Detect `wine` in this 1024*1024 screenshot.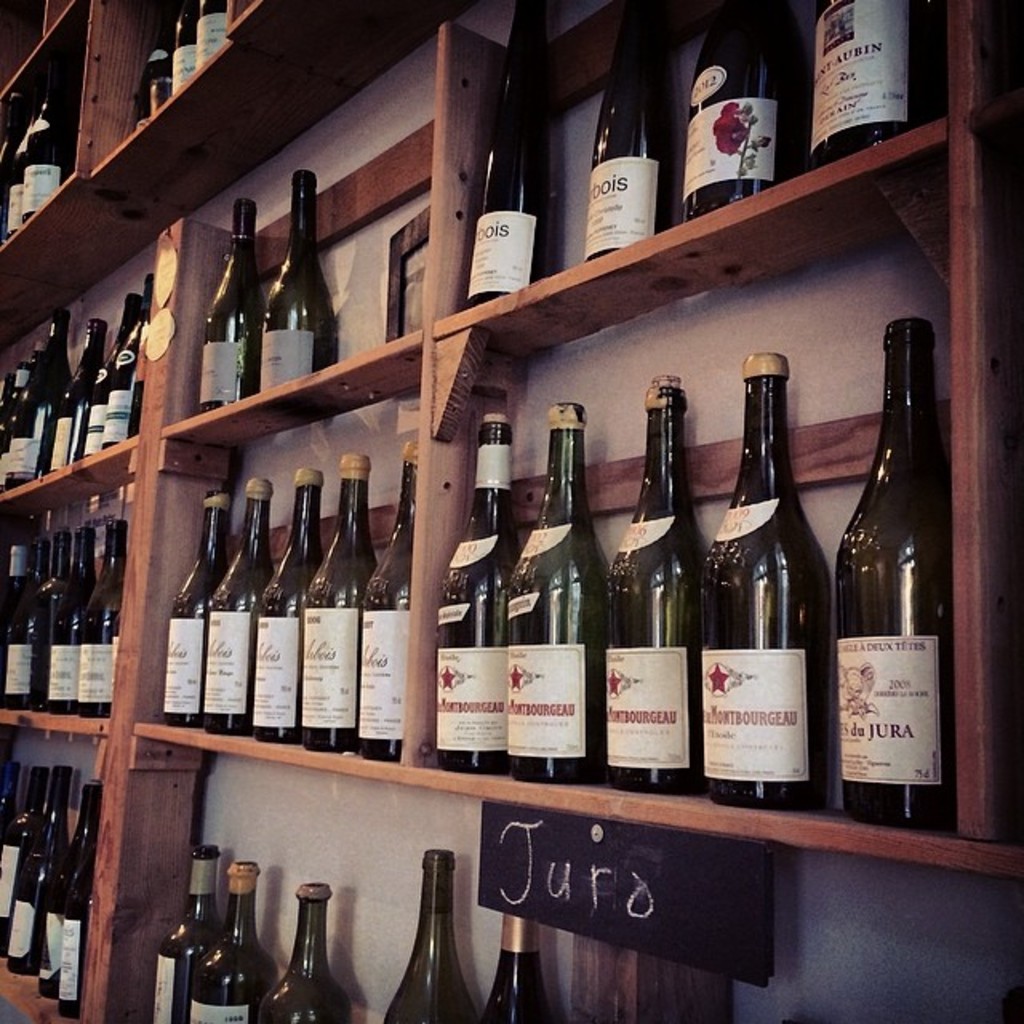
Detection: box(14, 768, 74, 974).
